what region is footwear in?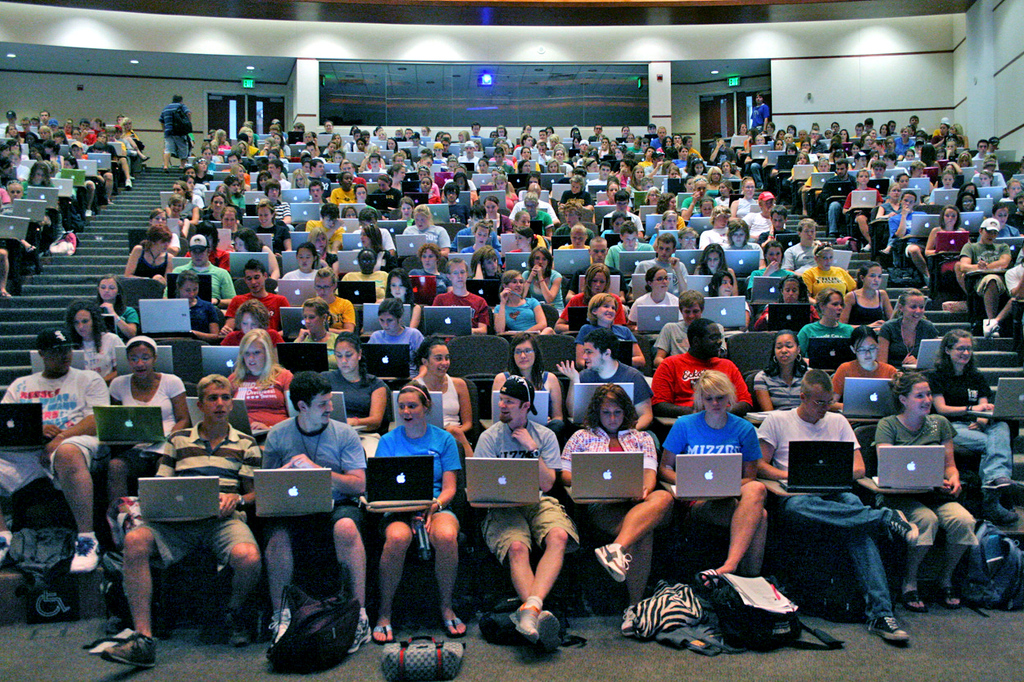
bbox(122, 178, 137, 192).
